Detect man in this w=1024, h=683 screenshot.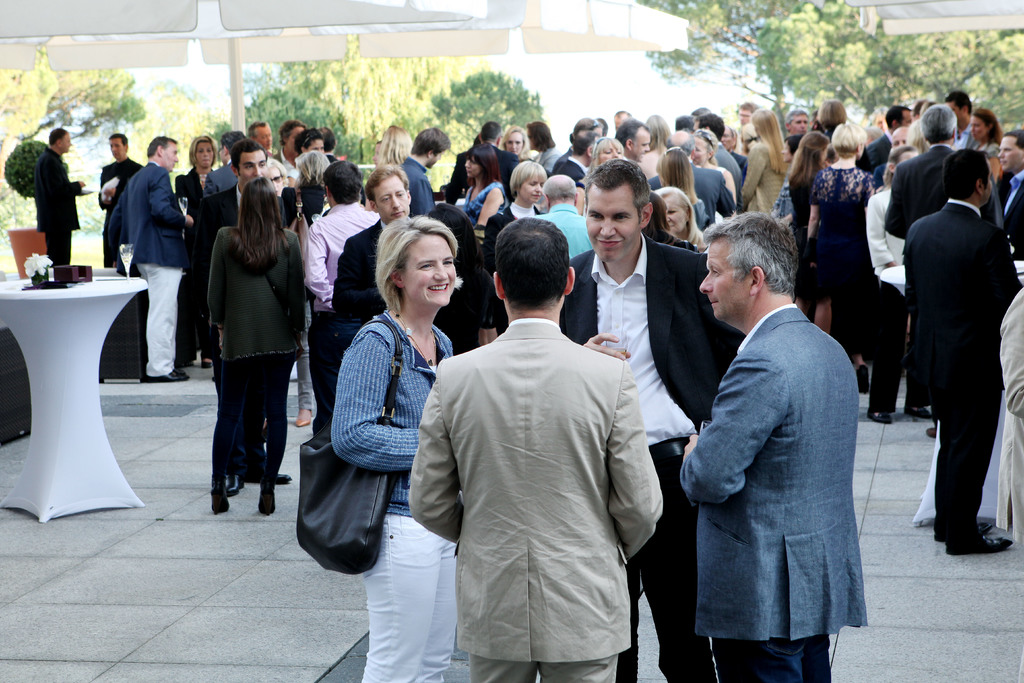
Detection: box=[31, 128, 85, 269].
